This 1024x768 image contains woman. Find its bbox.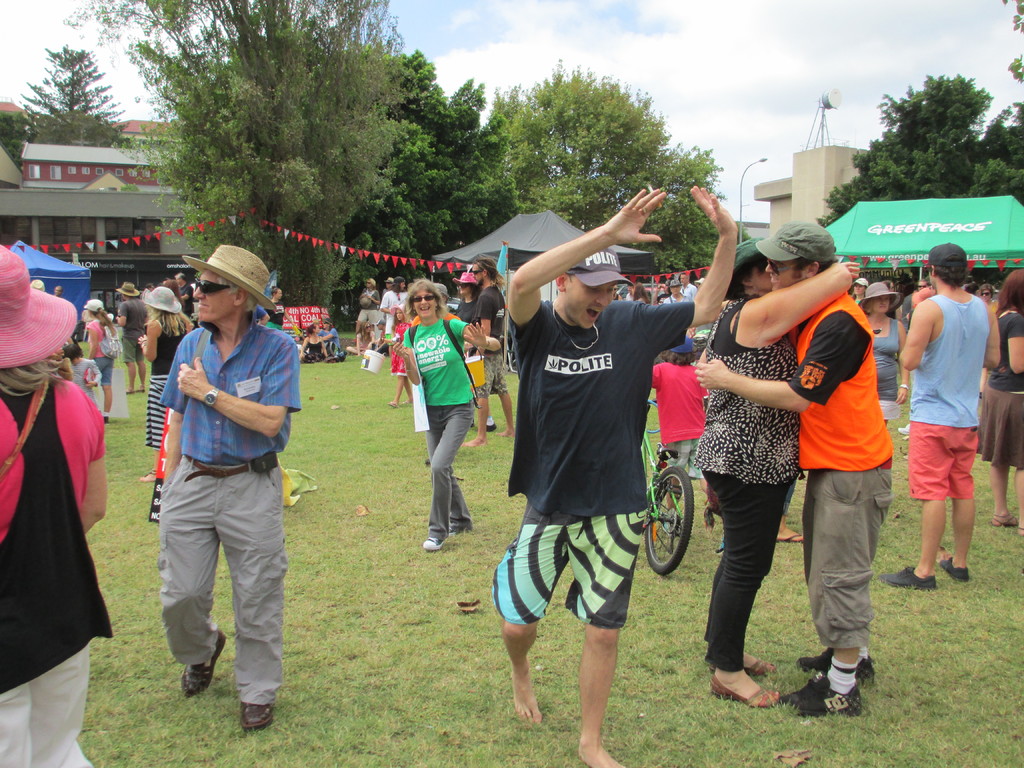
detection(687, 228, 870, 712).
